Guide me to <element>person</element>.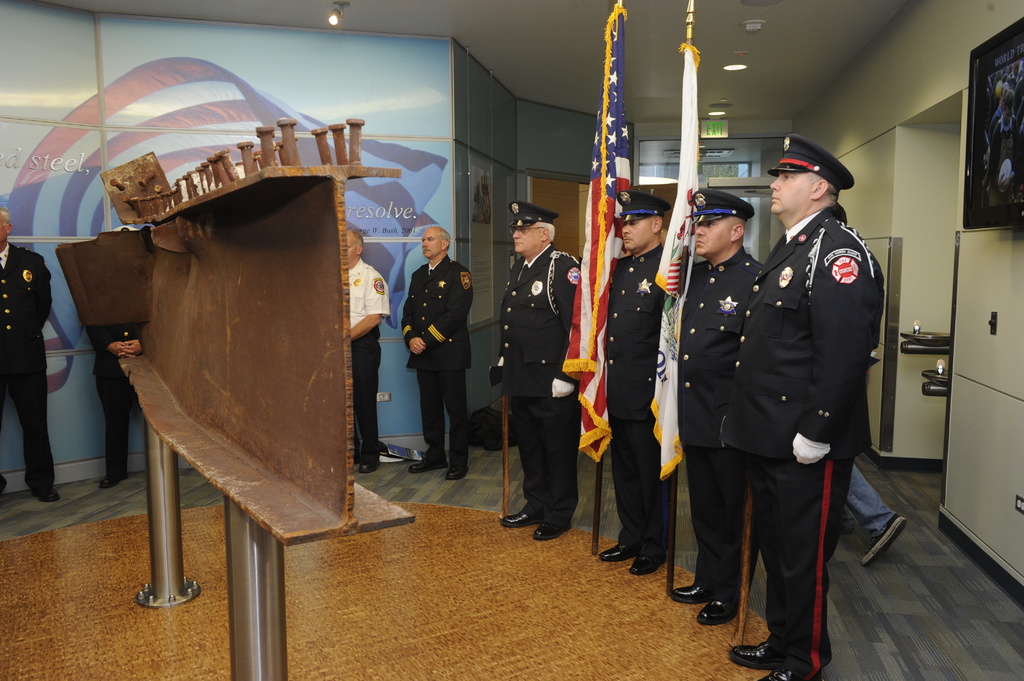
Guidance: <bbox>848, 467, 908, 568</bbox>.
